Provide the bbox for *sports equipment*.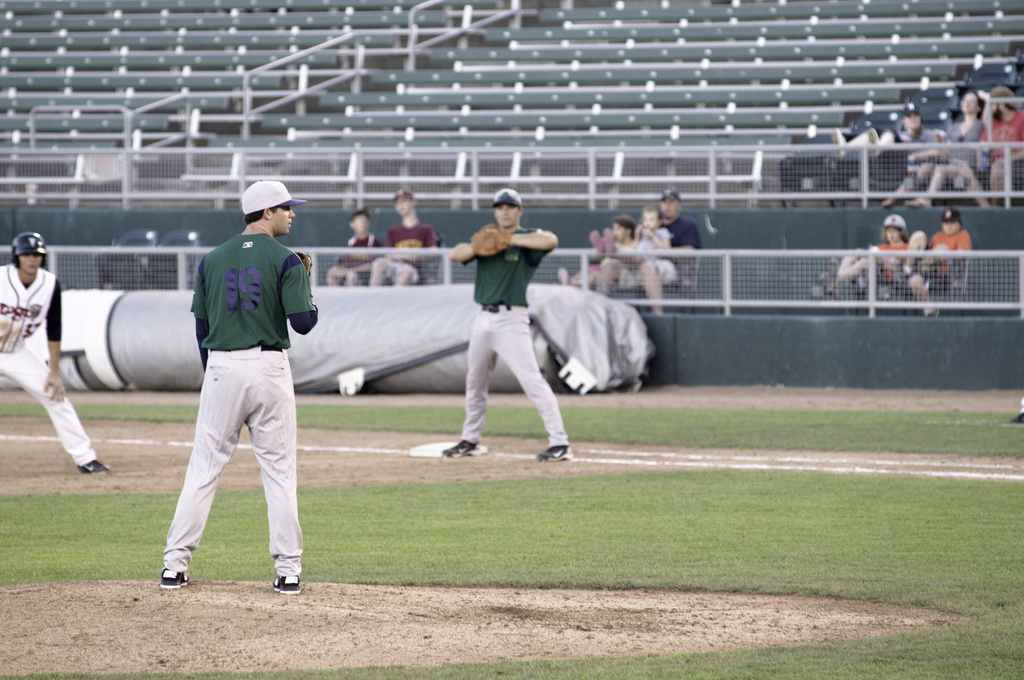
locate(533, 447, 579, 463).
